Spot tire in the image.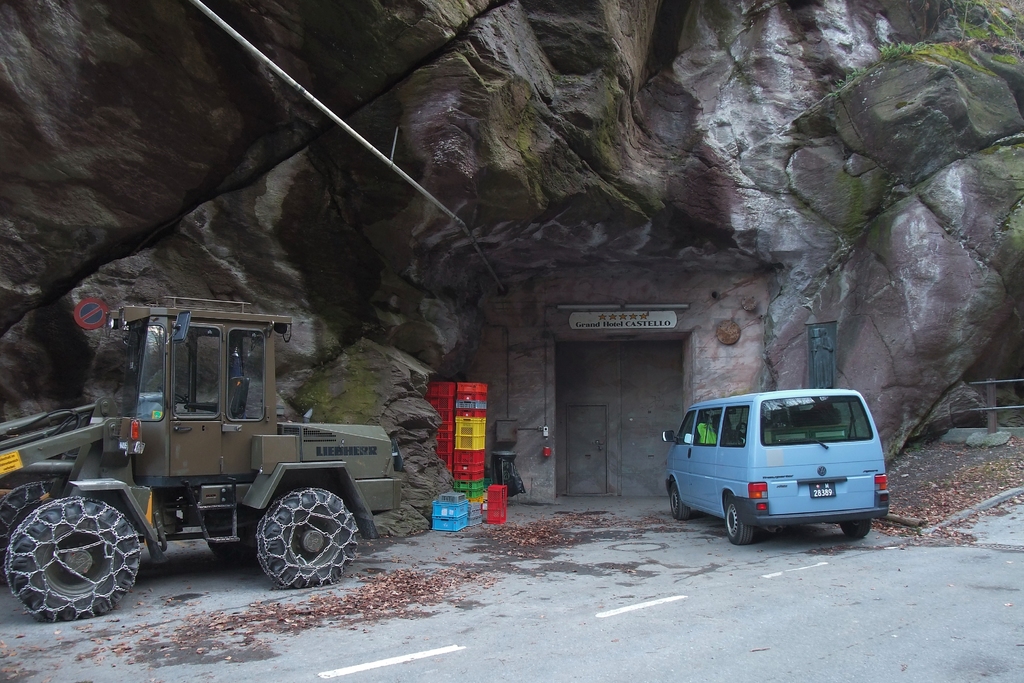
tire found at left=230, top=477, right=360, bottom=592.
